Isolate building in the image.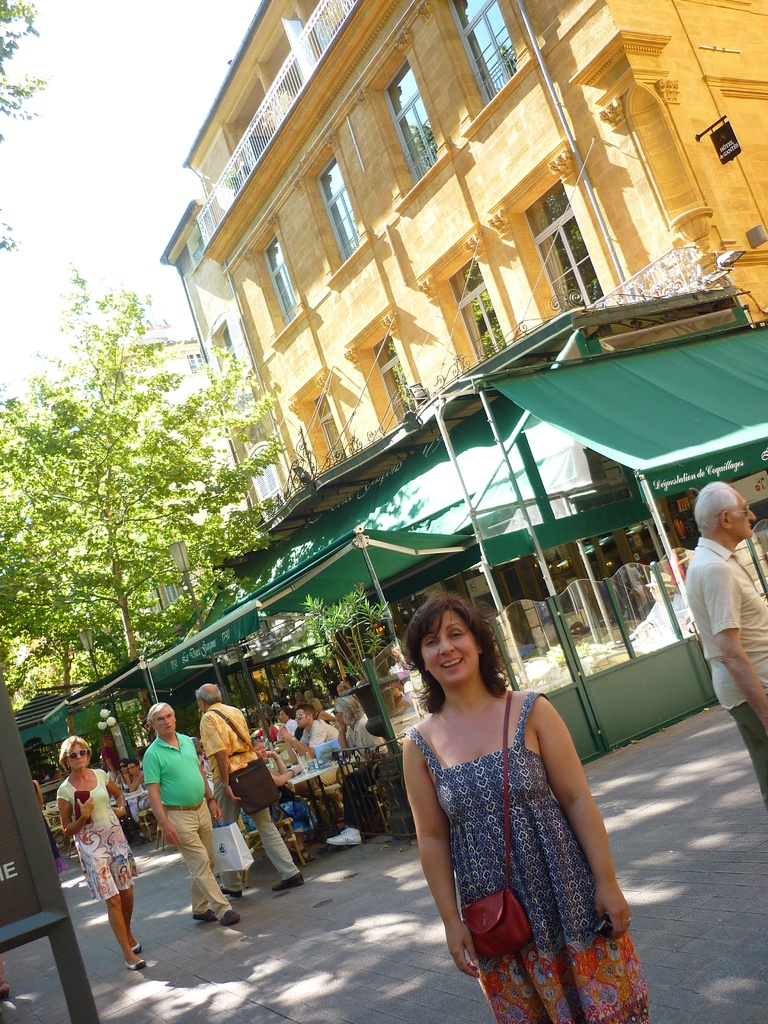
Isolated region: select_region(155, 0, 767, 573).
